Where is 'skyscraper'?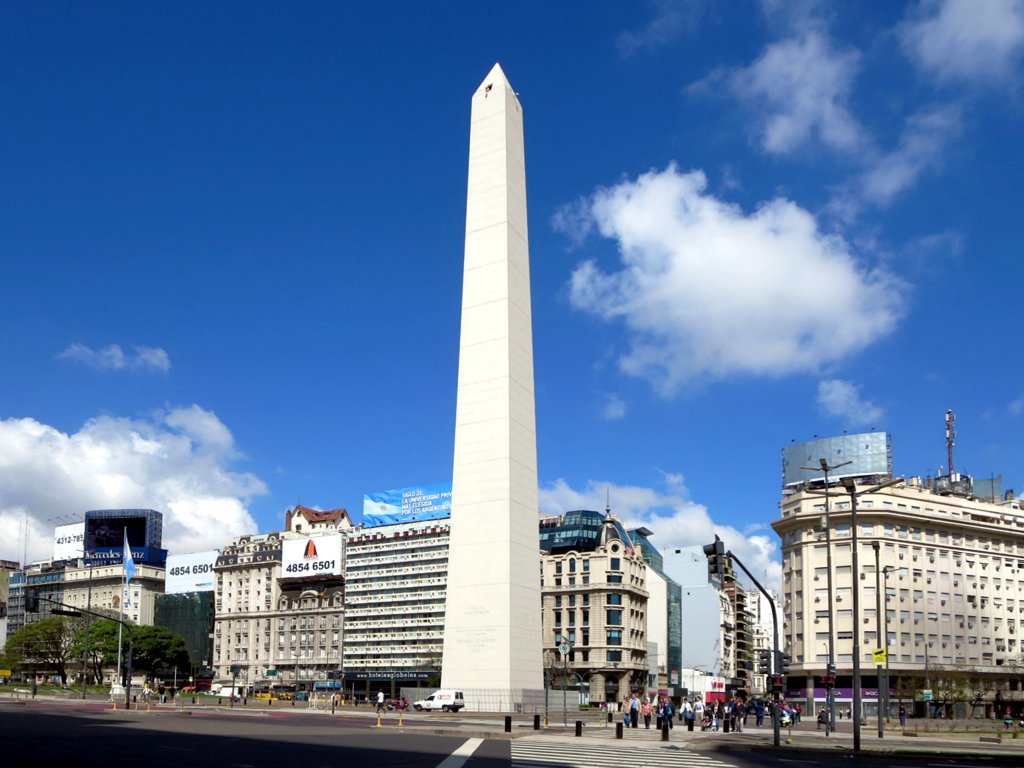
<box>421,21,569,688</box>.
